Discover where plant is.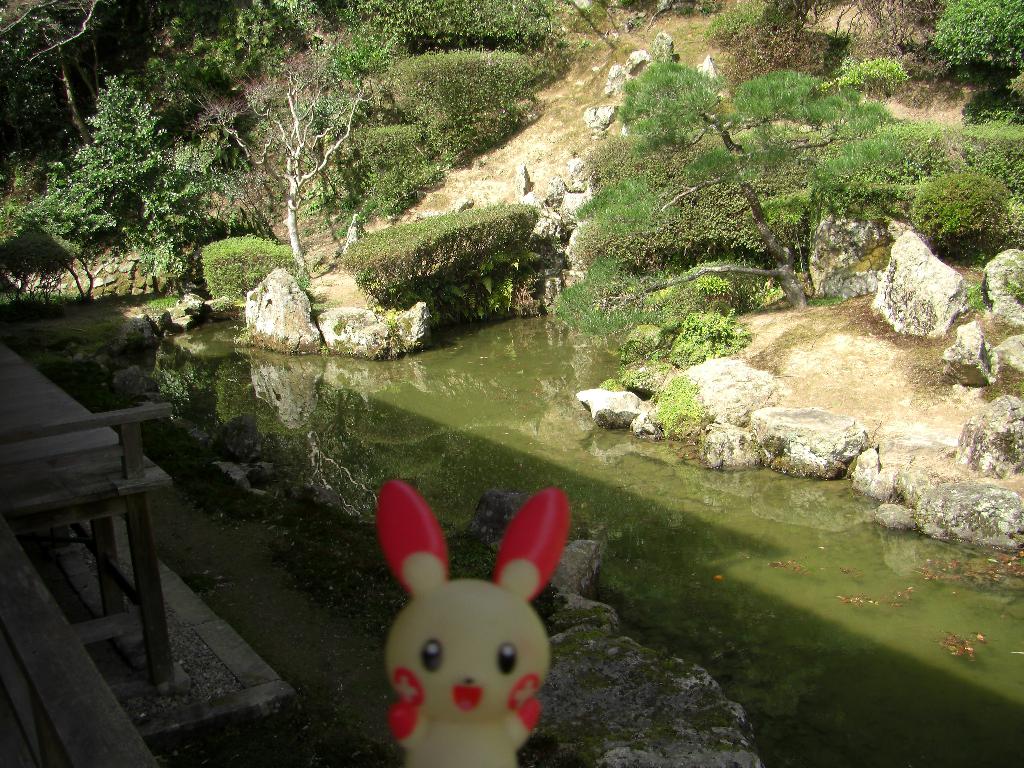
Discovered at (x1=966, y1=274, x2=990, y2=321).
